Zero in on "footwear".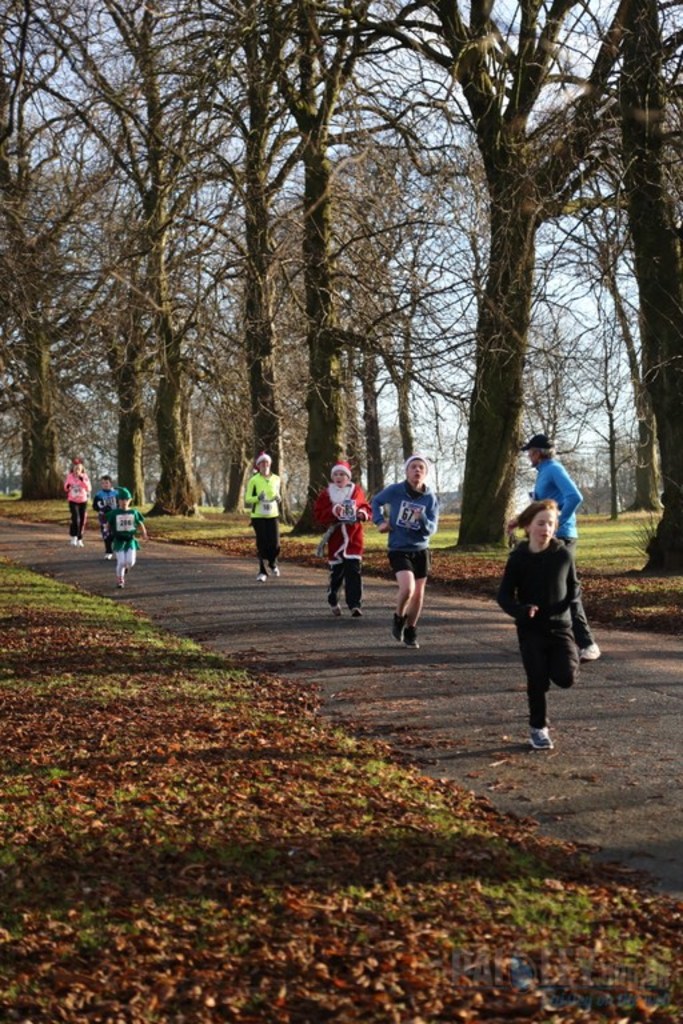
Zeroed in: 257/571/269/583.
